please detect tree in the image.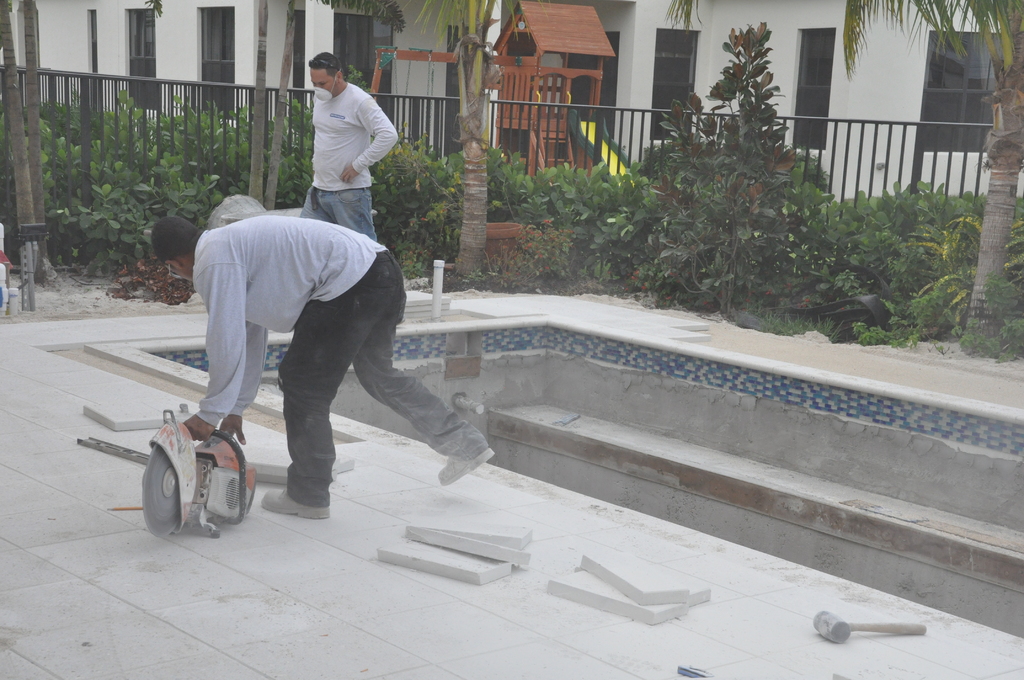
box=[839, 0, 1023, 346].
